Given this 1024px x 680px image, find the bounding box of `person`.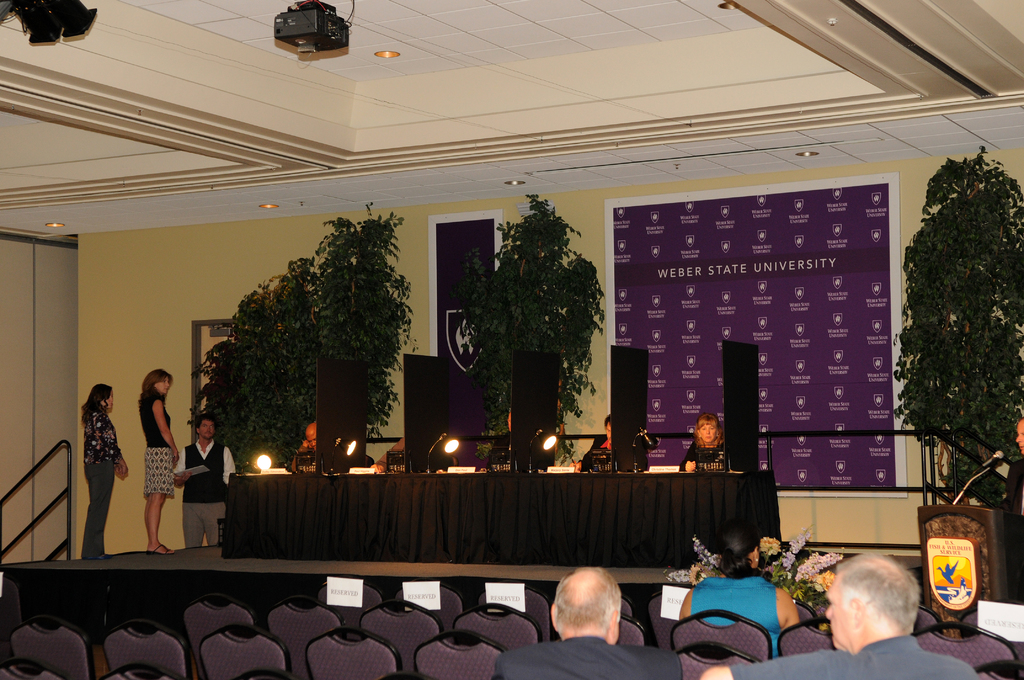
{"x1": 291, "y1": 415, "x2": 320, "y2": 469}.
